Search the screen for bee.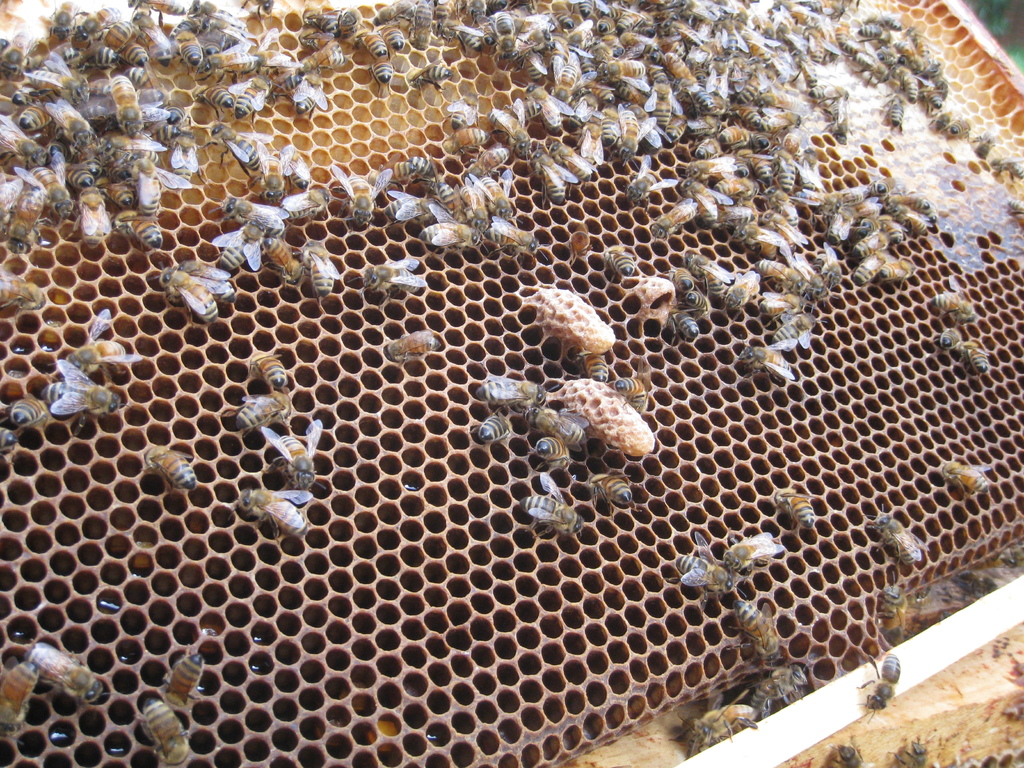
Found at 556/134/590/184.
